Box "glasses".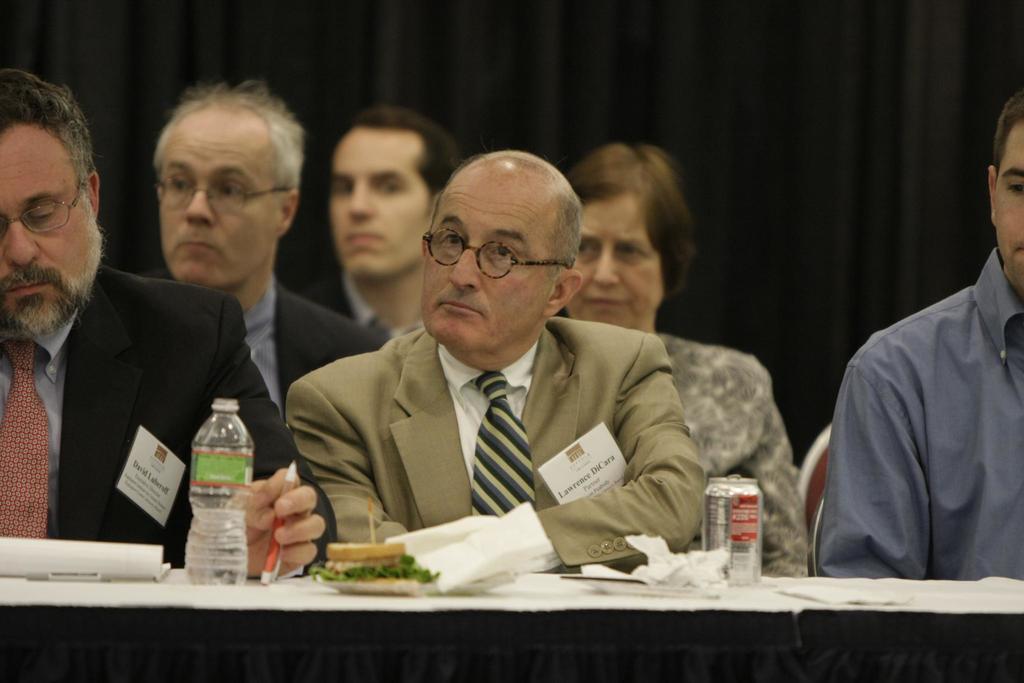
(153,170,294,217).
